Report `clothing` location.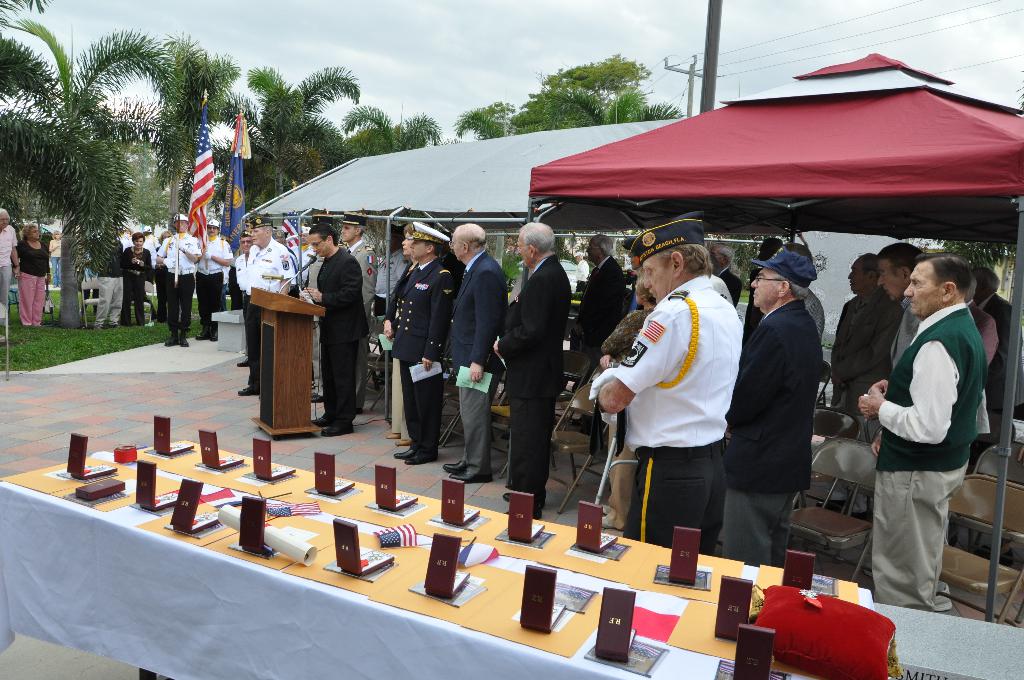
Report: left=609, top=268, right=753, bottom=537.
